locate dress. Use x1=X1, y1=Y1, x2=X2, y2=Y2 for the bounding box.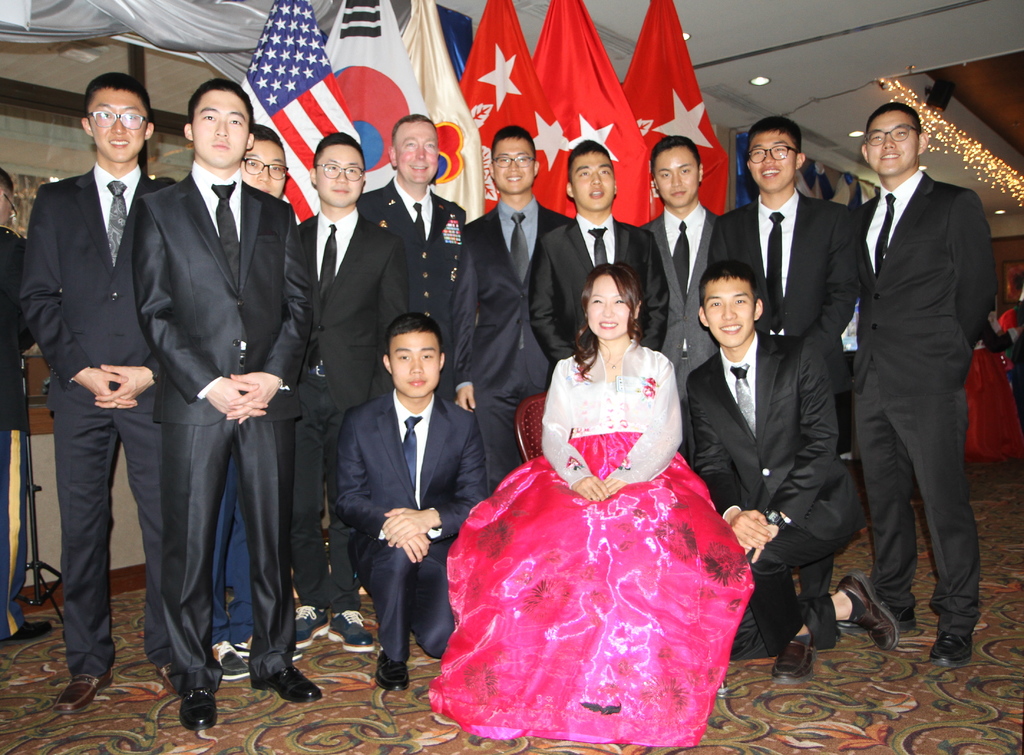
x1=428, y1=311, x2=744, y2=734.
